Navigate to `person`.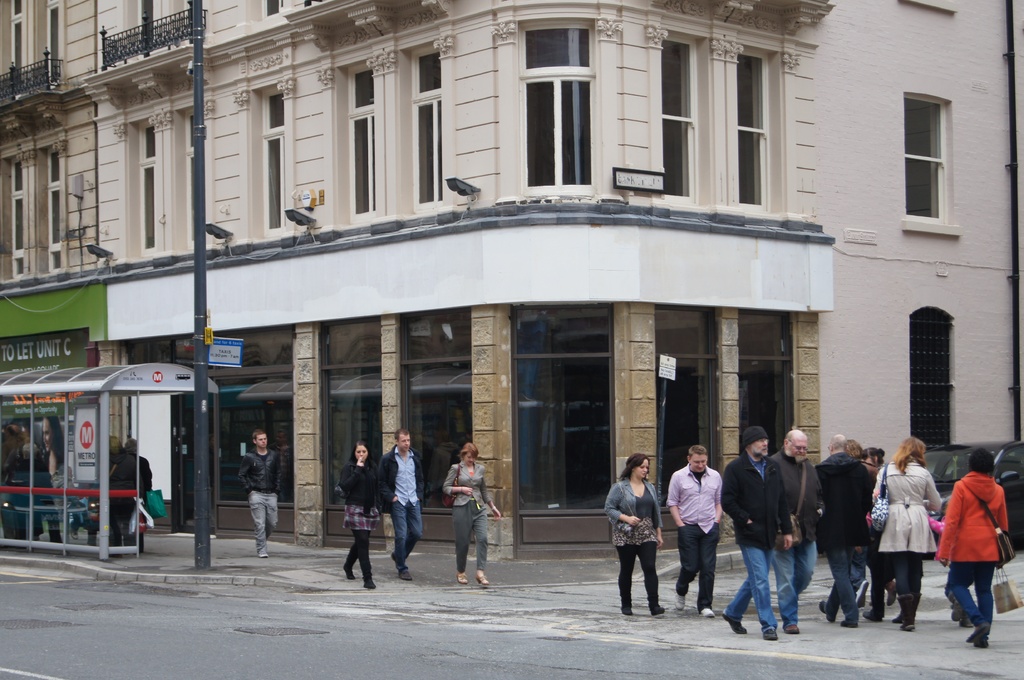
Navigation target: 372,427,424,585.
